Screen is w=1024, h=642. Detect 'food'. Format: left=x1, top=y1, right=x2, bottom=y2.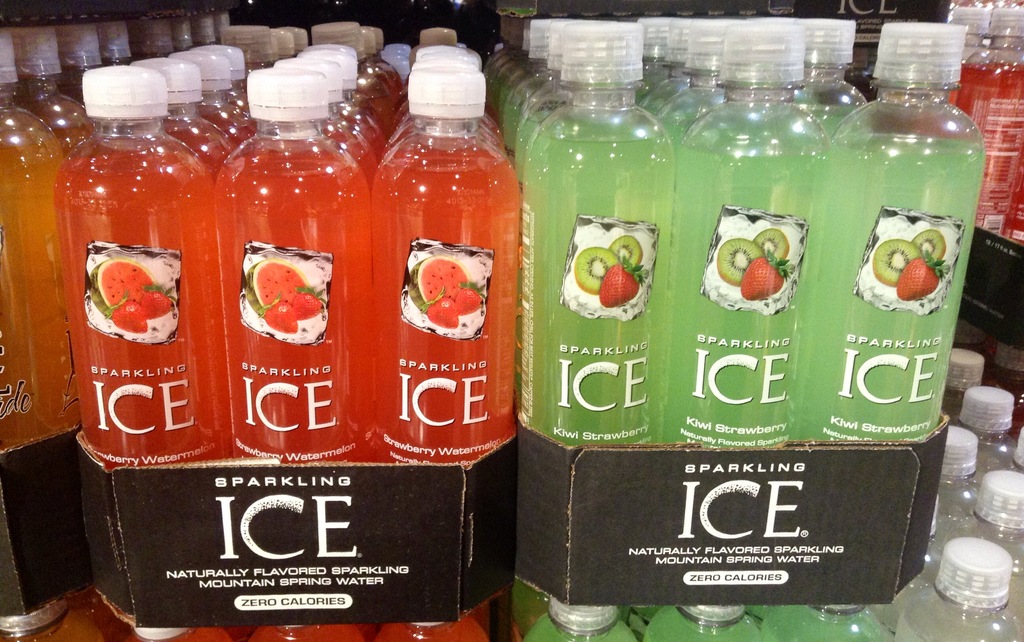
left=453, top=280, right=488, bottom=317.
